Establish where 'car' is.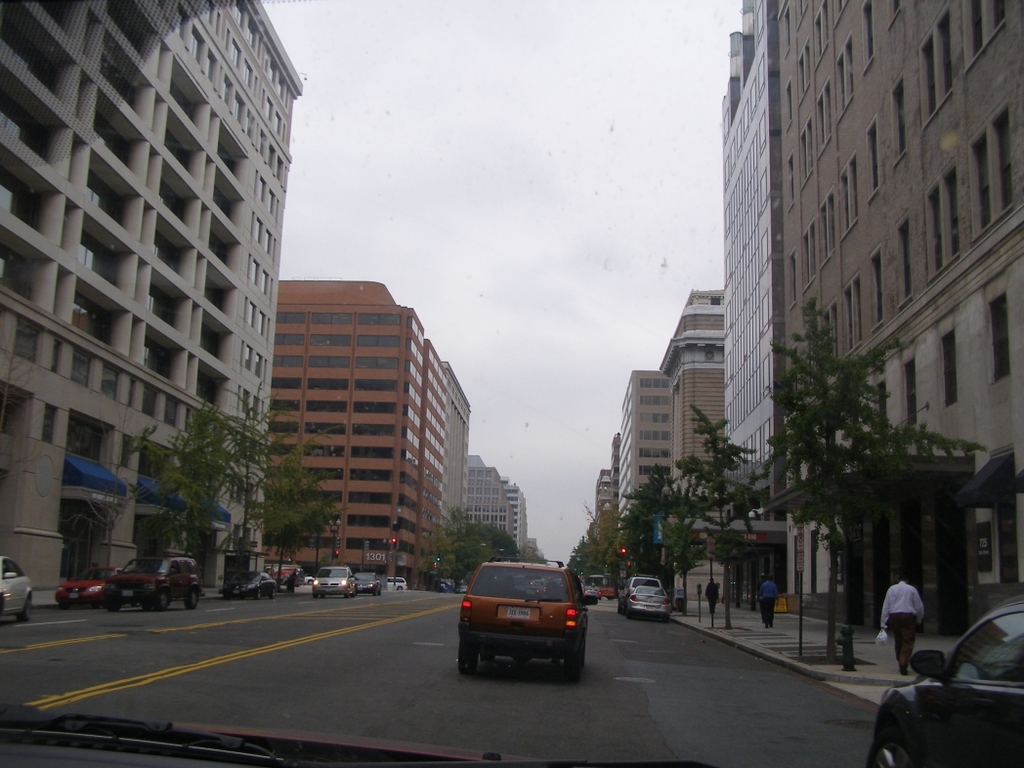
Established at (x1=53, y1=565, x2=101, y2=606).
